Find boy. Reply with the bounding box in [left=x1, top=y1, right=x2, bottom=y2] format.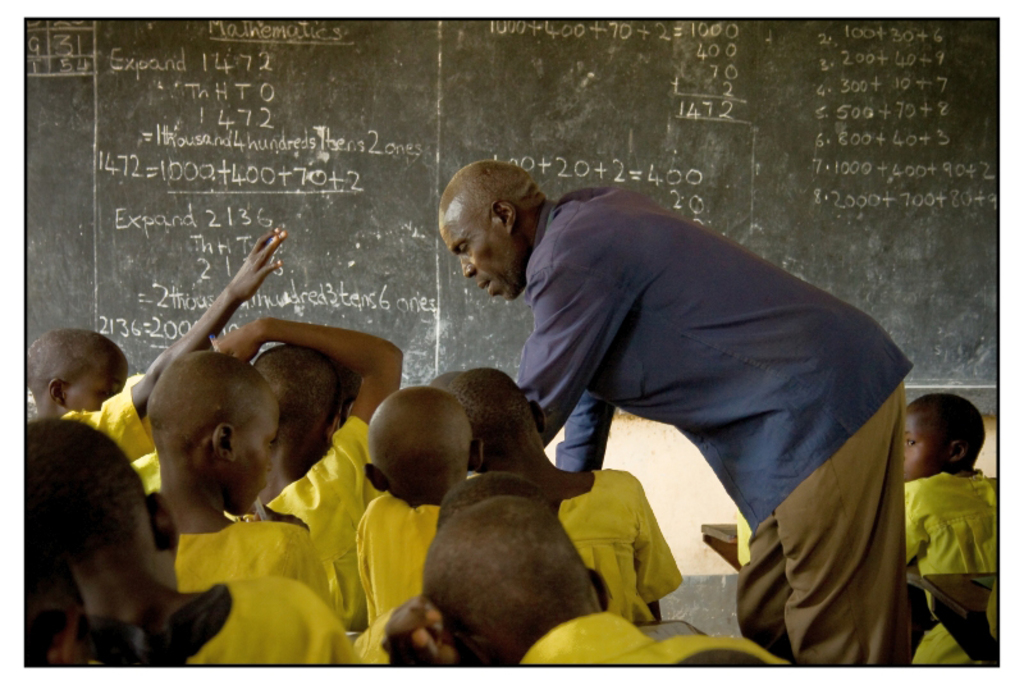
[left=357, top=390, right=485, bottom=623].
